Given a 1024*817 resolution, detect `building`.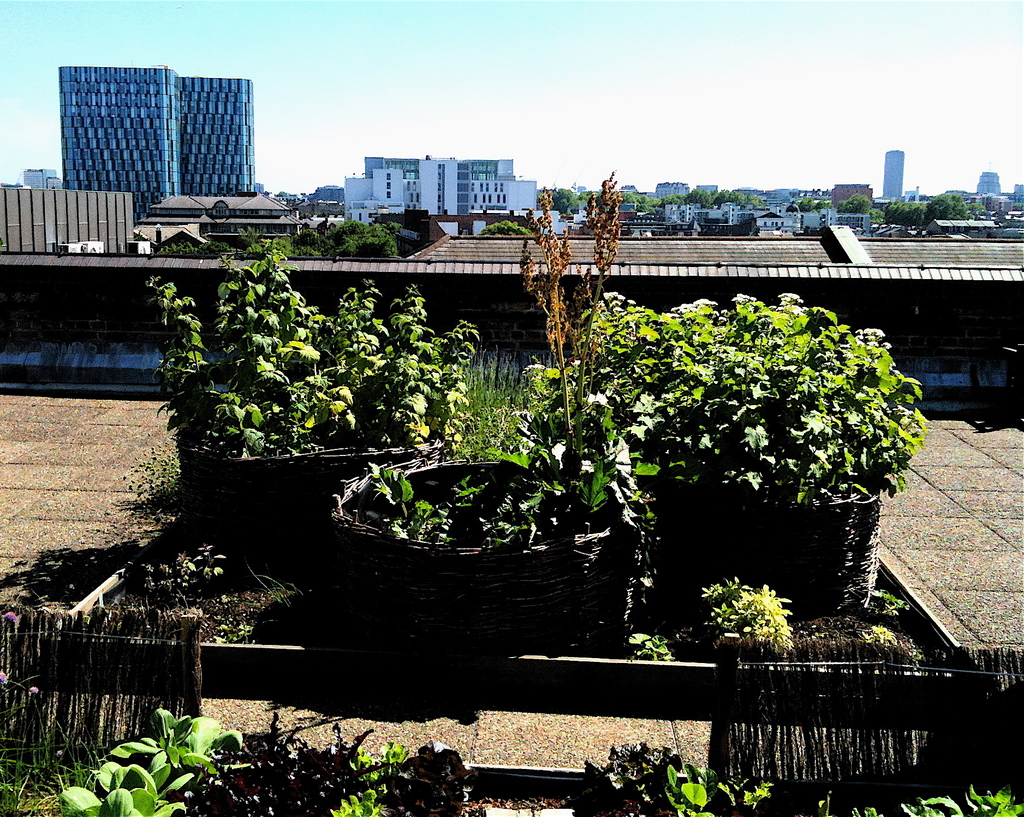
left=58, top=64, right=254, bottom=228.
